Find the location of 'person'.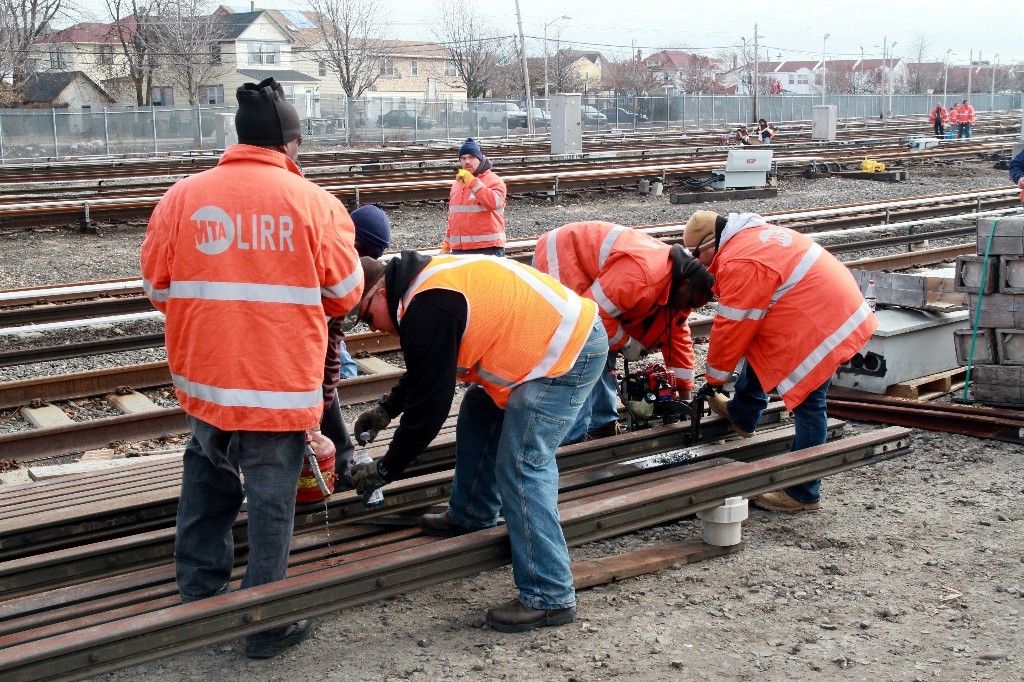
Location: l=688, t=208, r=864, b=519.
